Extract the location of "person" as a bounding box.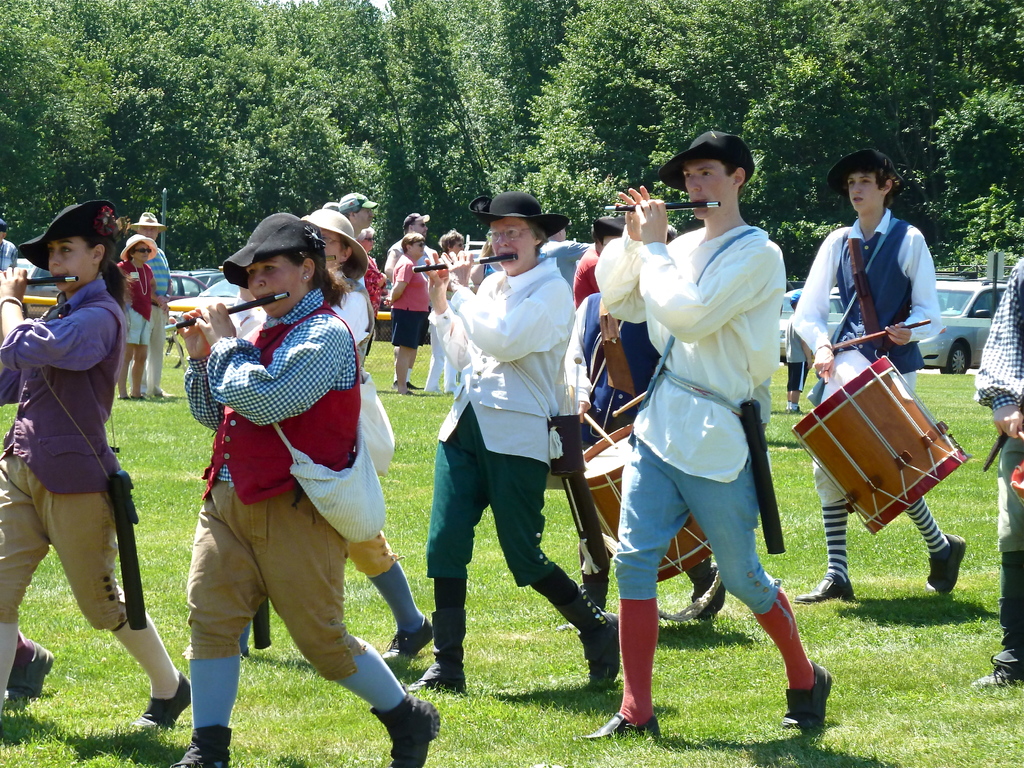
{"x1": 404, "y1": 186, "x2": 620, "y2": 694}.
